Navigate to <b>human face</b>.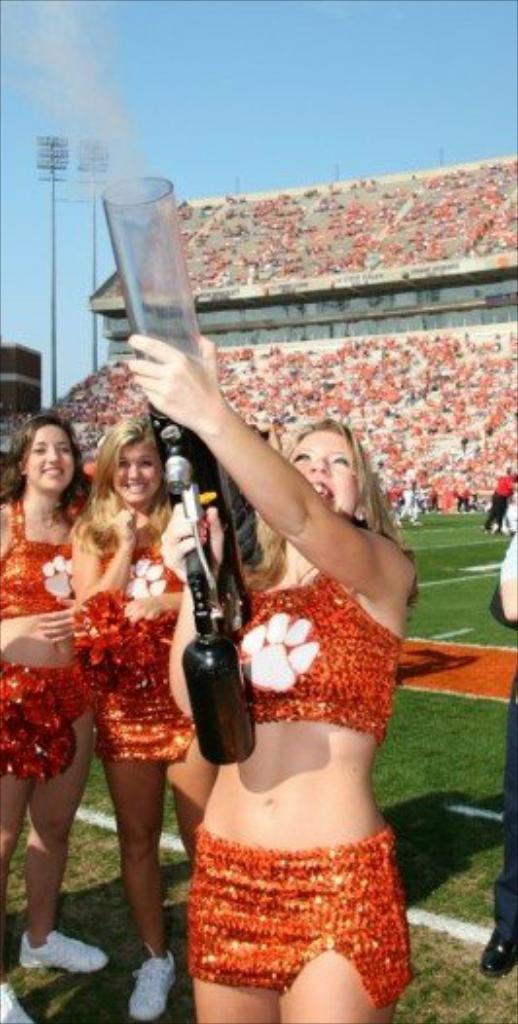
Navigation target: bbox=(25, 426, 70, 494).
